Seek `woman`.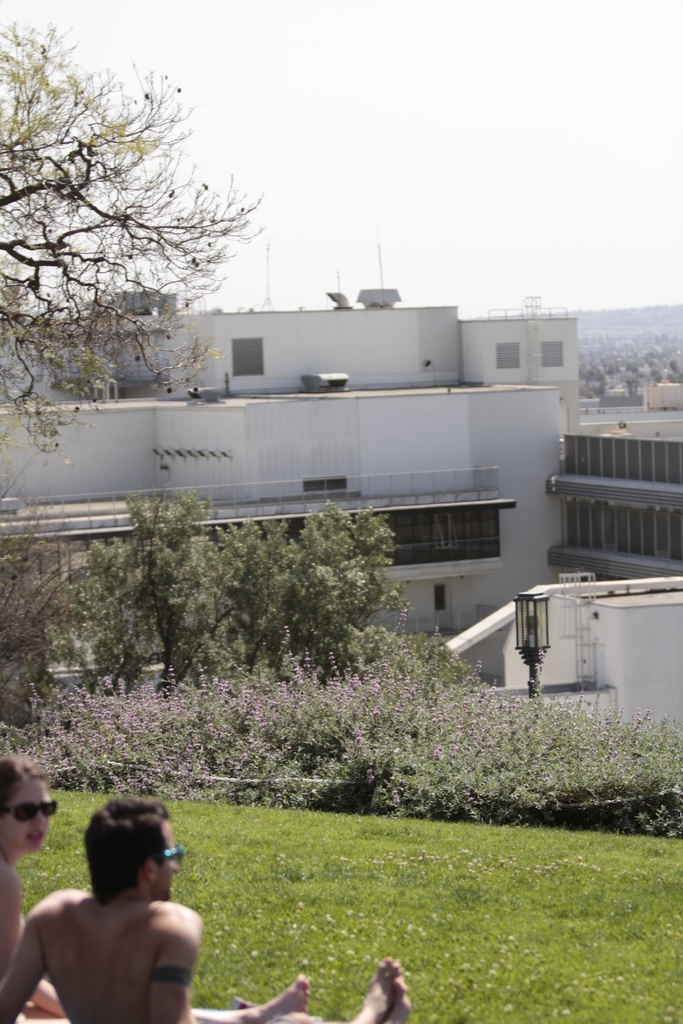
(x1=0, y1=748, x2=309, y2=1023).
